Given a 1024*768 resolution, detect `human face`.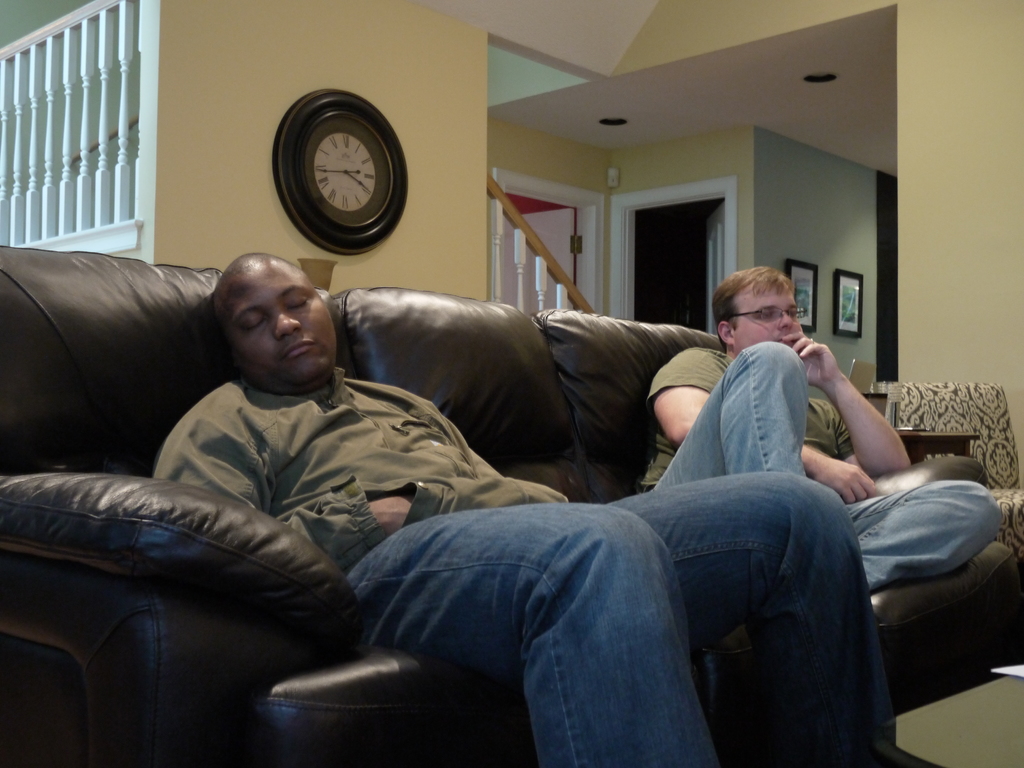
[left=731, top=281, right=820, bottom=363].
